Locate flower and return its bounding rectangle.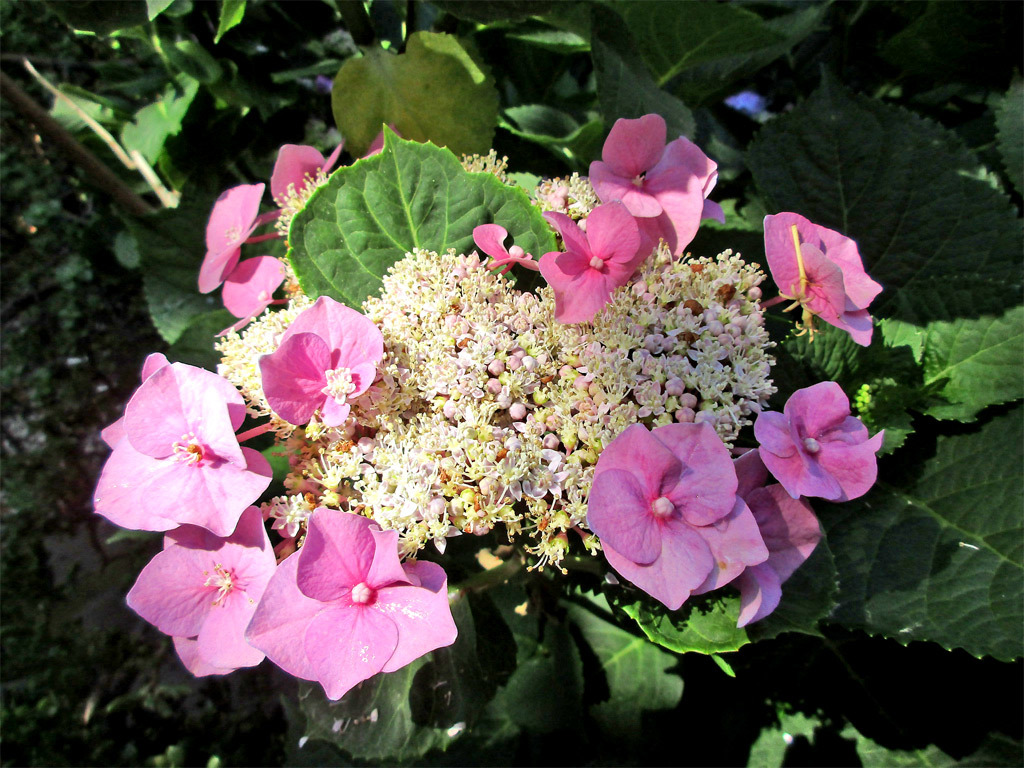
crop(253, 286, 390, 434).
